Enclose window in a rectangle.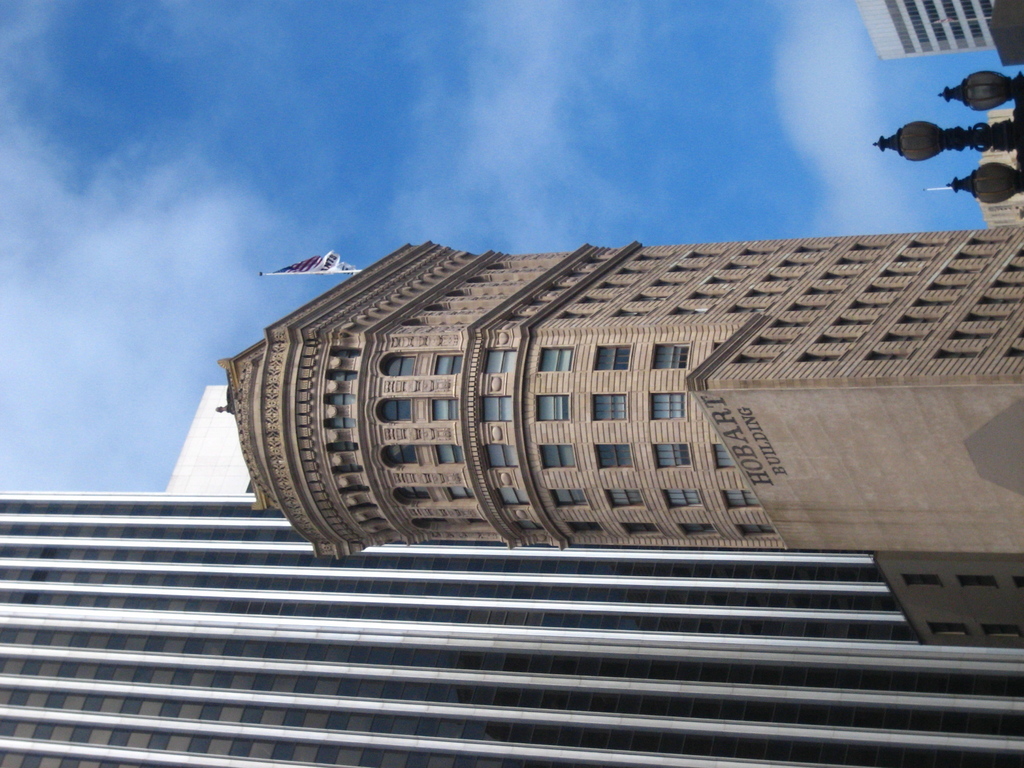
crop(376, 399, 408, 422).
